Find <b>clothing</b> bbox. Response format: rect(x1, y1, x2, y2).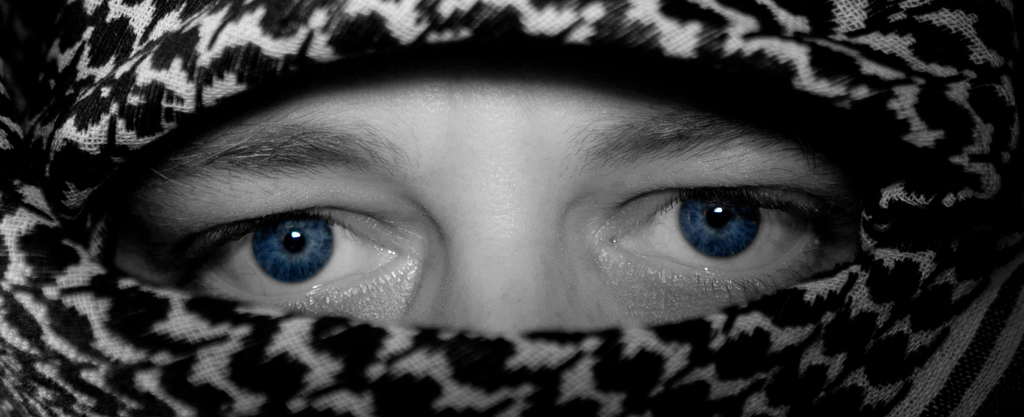
rect(0, 0, 1023, 416).
